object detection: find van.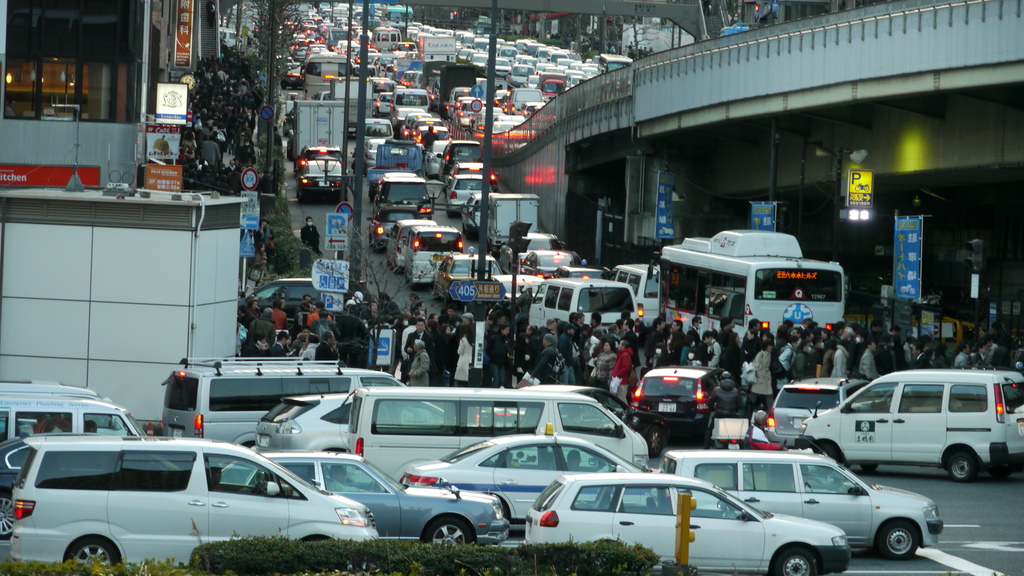
(x1=792, y1=365, x2=1023, y2=484).
